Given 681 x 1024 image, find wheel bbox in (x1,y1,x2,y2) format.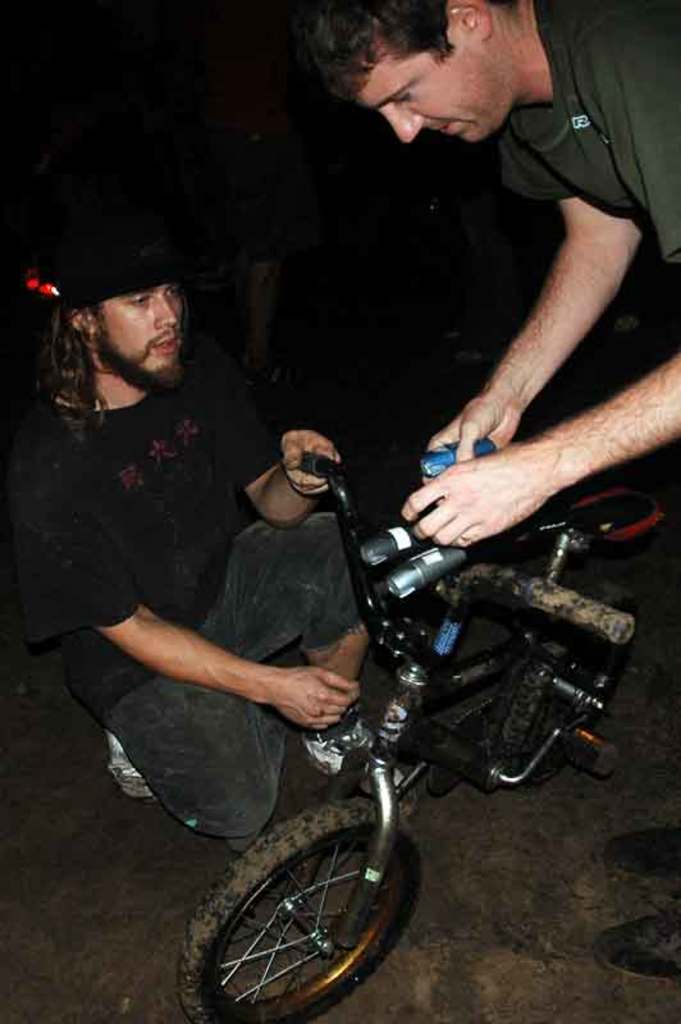
(508,603,630,783).
